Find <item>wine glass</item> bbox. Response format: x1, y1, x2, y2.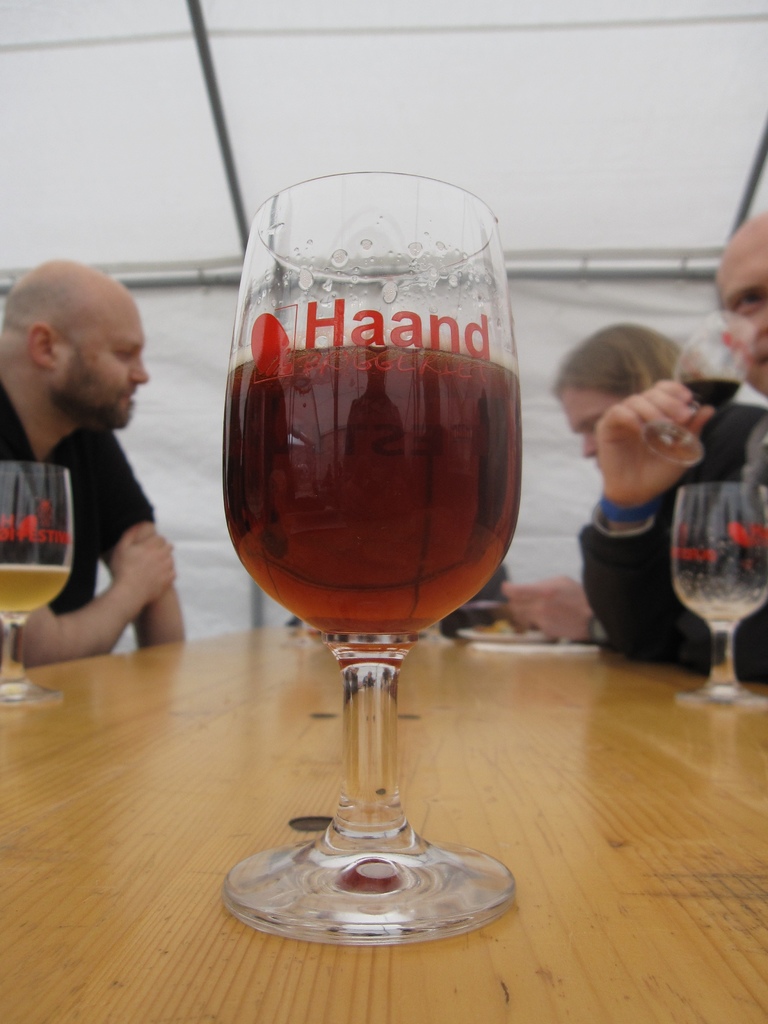
0, 463, 74, 706.
